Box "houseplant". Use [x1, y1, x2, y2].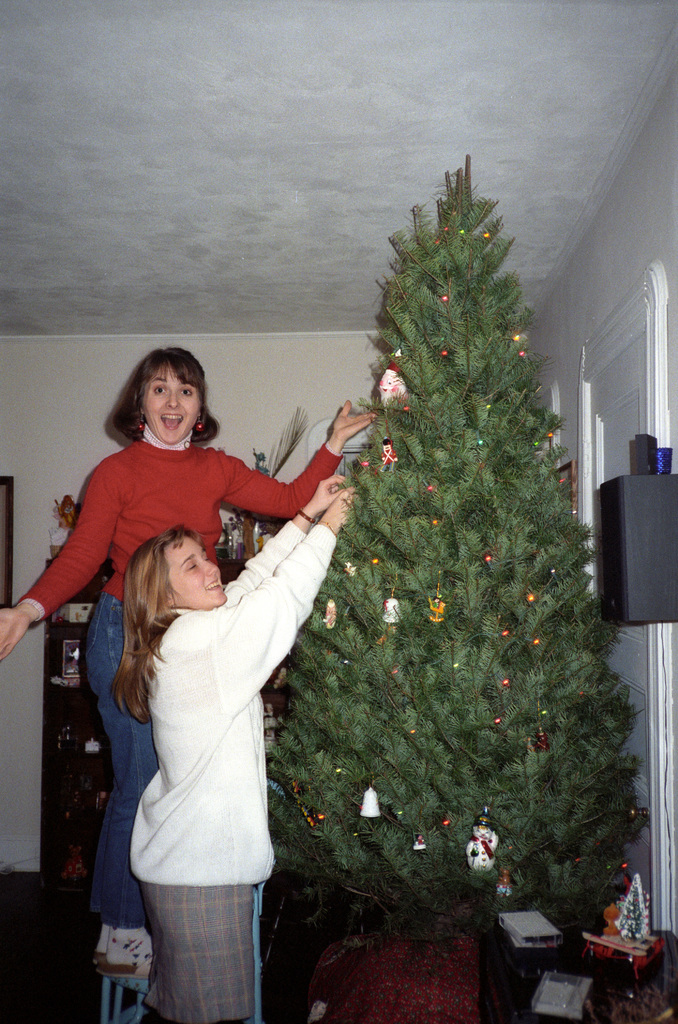
[247, 130, 622, 995].
